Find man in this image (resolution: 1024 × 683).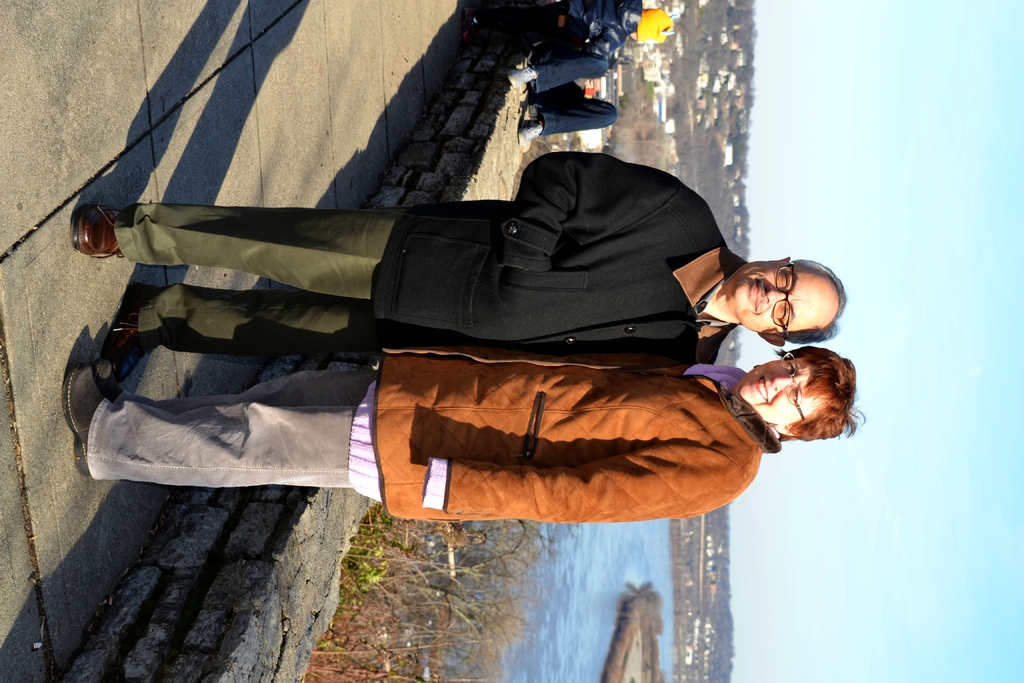
BBox(508, 39, 618, 153).
